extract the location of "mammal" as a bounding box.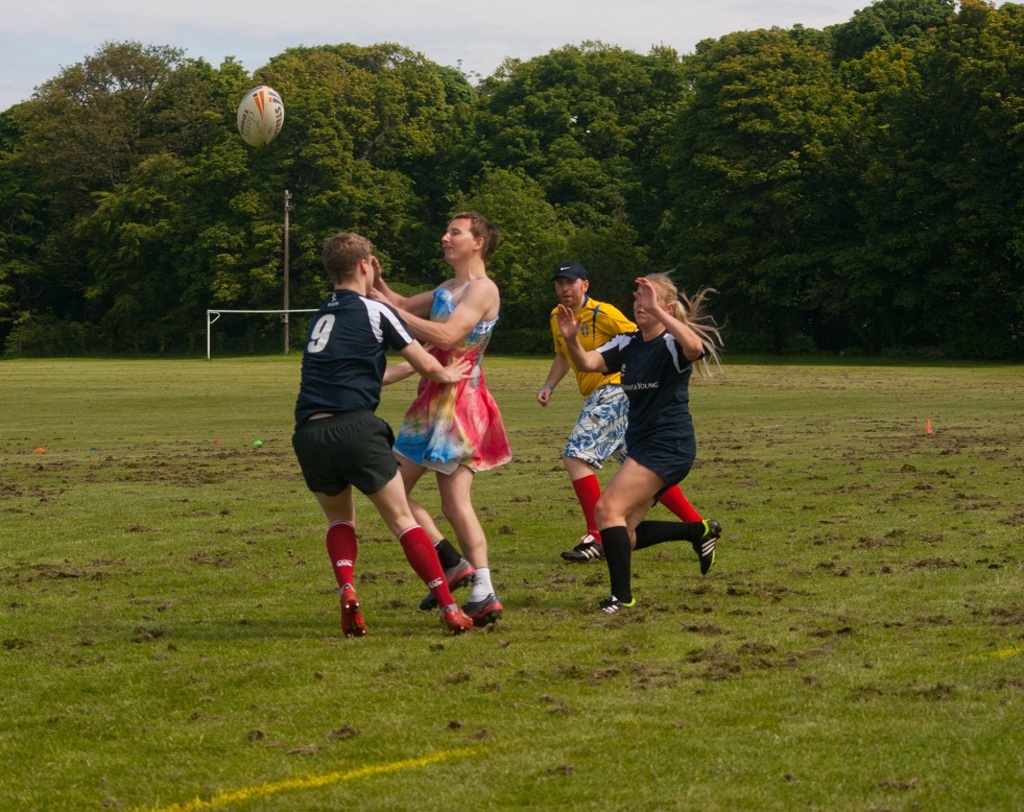
[x1=535, y1=258, x2=702, y2=559].
